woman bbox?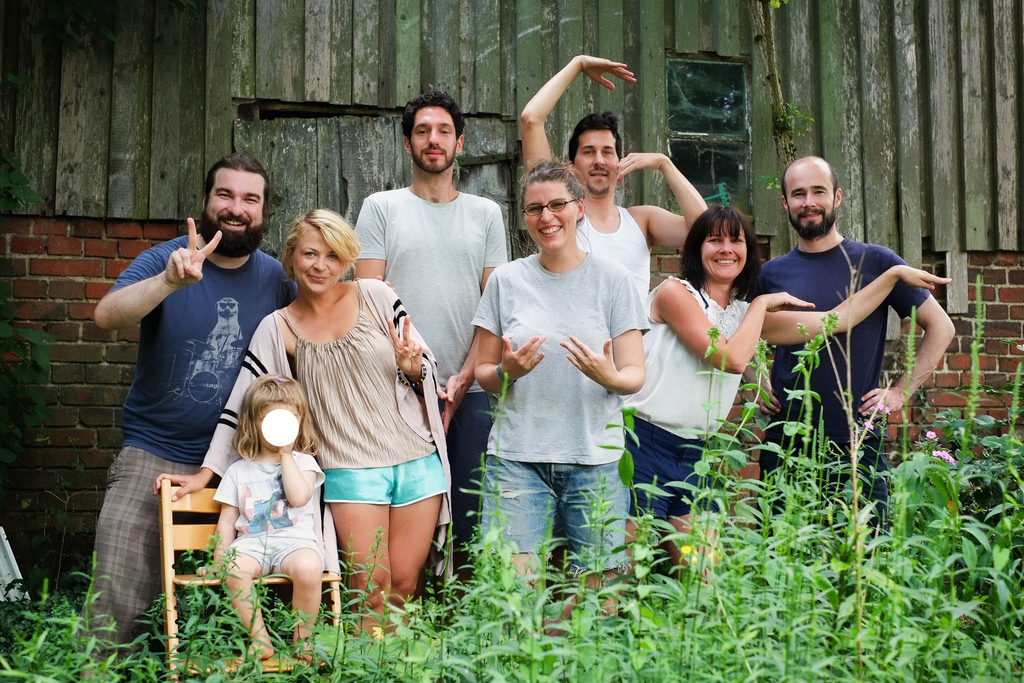
(180,208,458,628)
